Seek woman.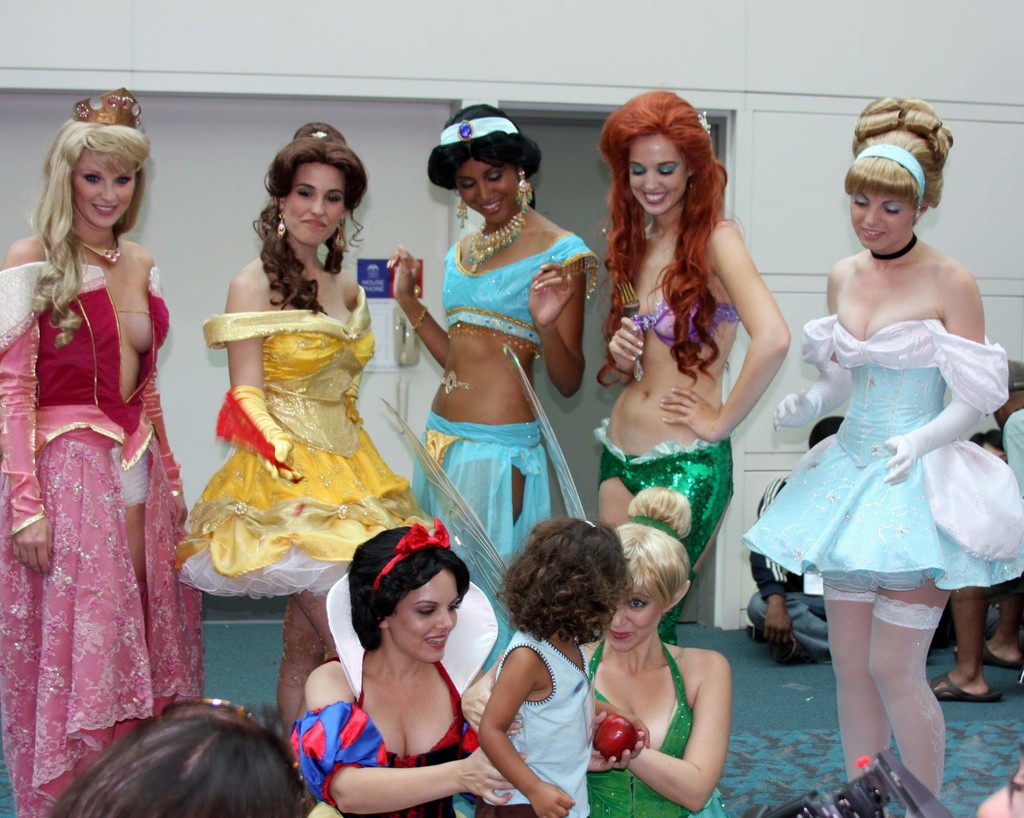
164,115,434,730.
